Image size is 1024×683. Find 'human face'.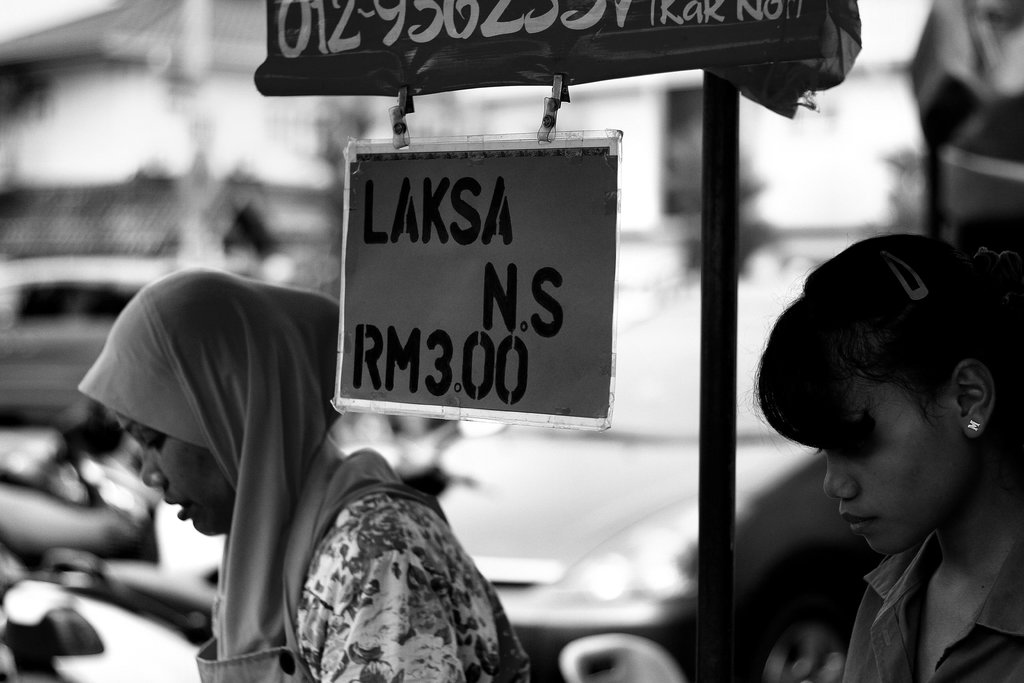
box=[107, 402, 242, 539].
